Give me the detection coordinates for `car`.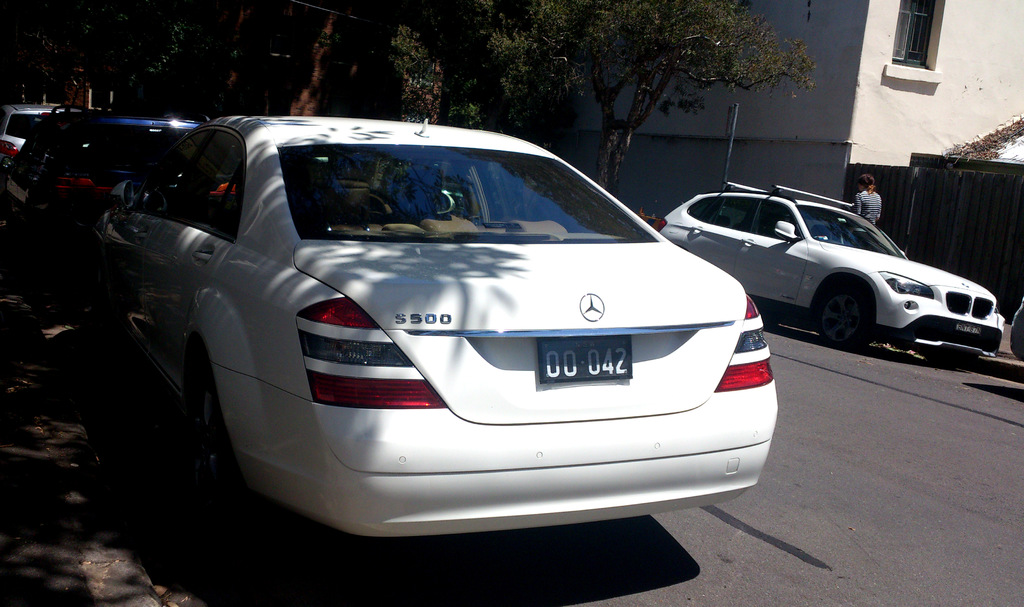
<box>1012,291,1023,361</box>.
